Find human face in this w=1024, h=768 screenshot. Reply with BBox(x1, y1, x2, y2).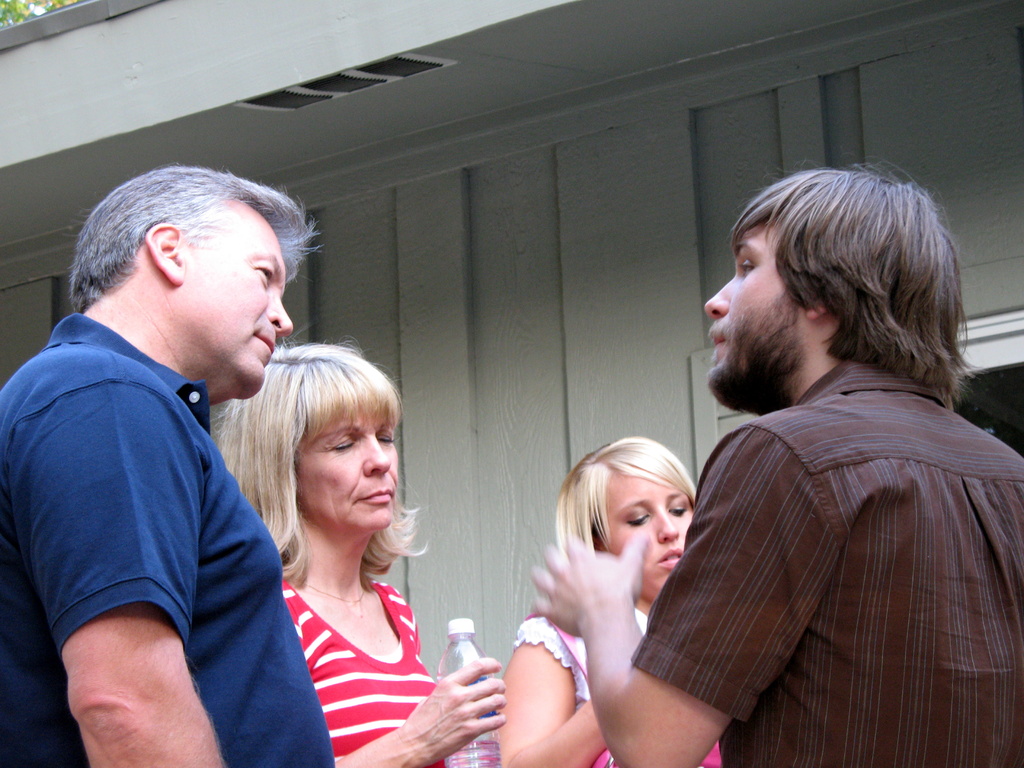
BBox(705, 230, 803, 390).
